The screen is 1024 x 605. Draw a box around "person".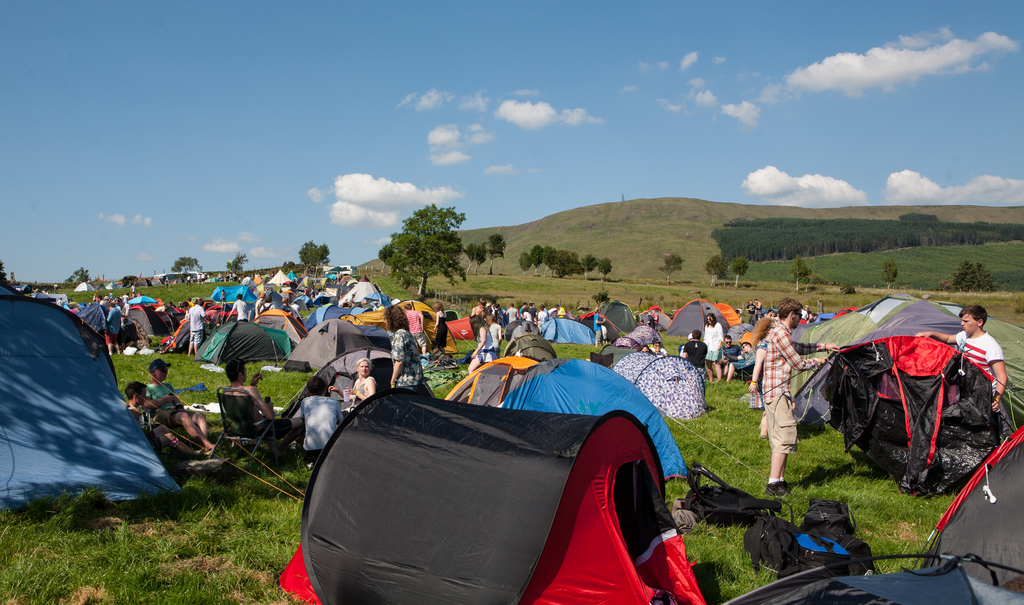
{"x1": 298, "y1": 375, "x2": 340, "y2": 458}.
